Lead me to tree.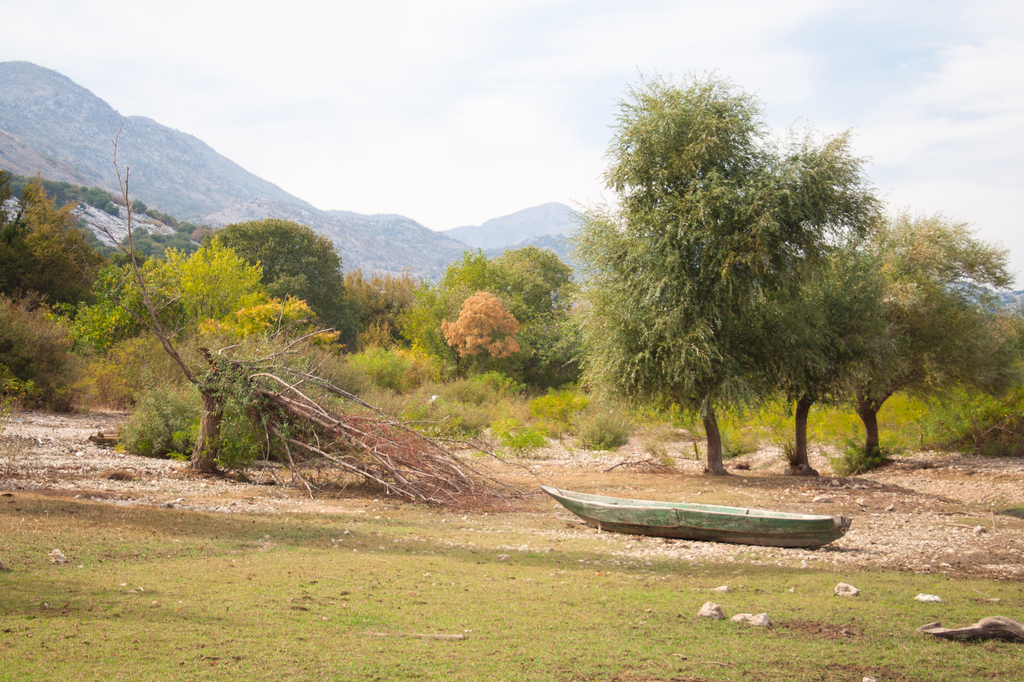
Lead to {"x1": 834, "y1": 209, "x2": 1023, "y2": 457}.
